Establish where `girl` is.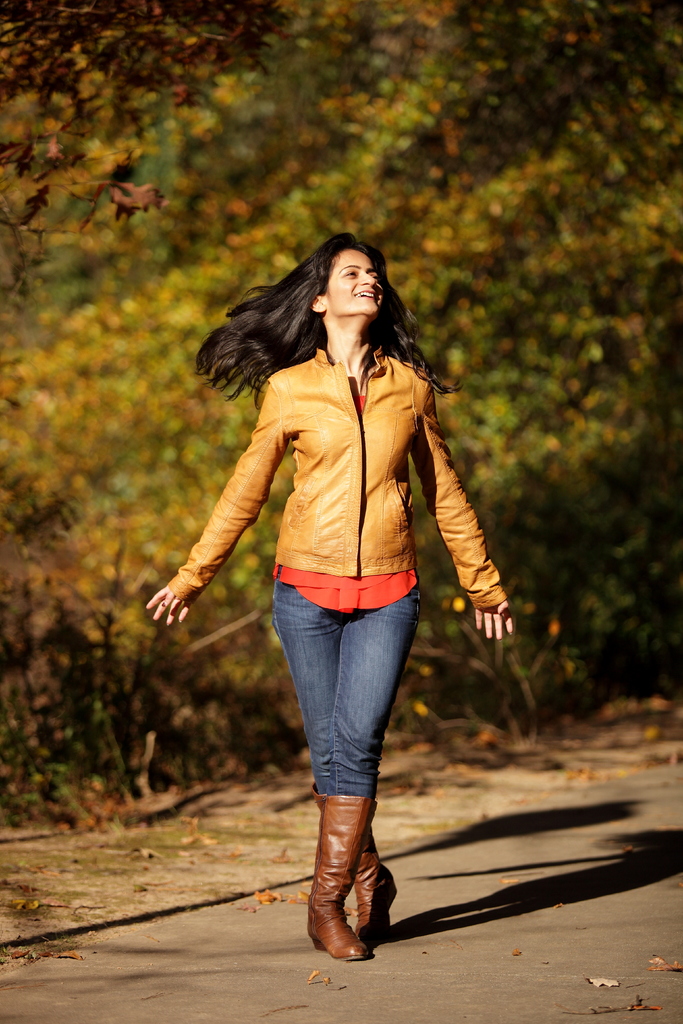
Established at x1=145 y1=233 x2=512 y2=964.
